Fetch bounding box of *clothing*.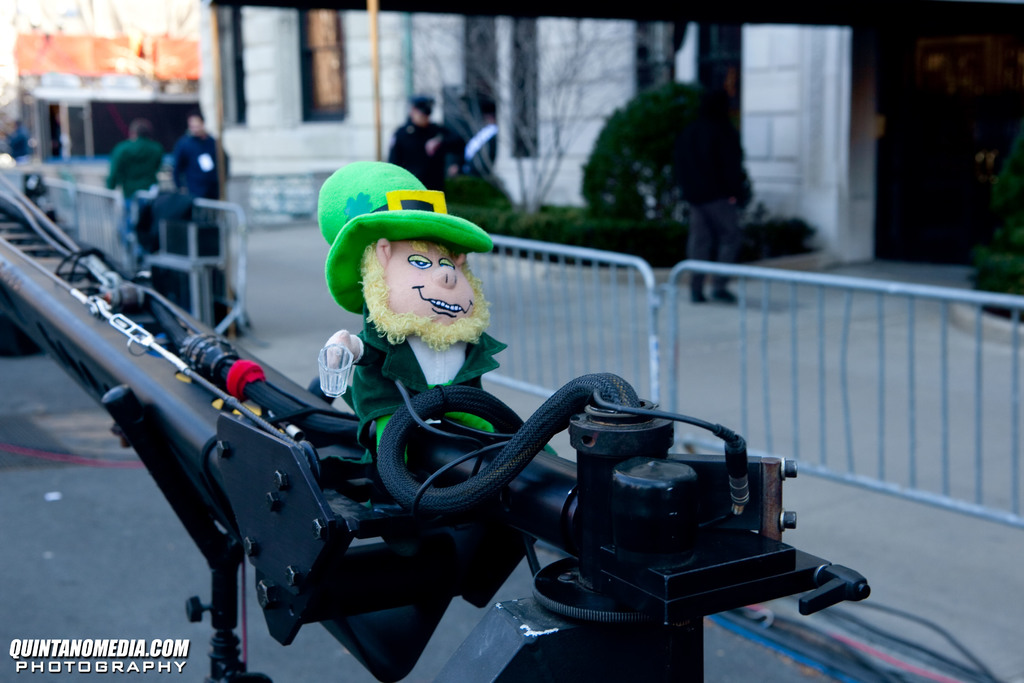
Bbox: x1=394, y1=123, x2=454, y2=176.
